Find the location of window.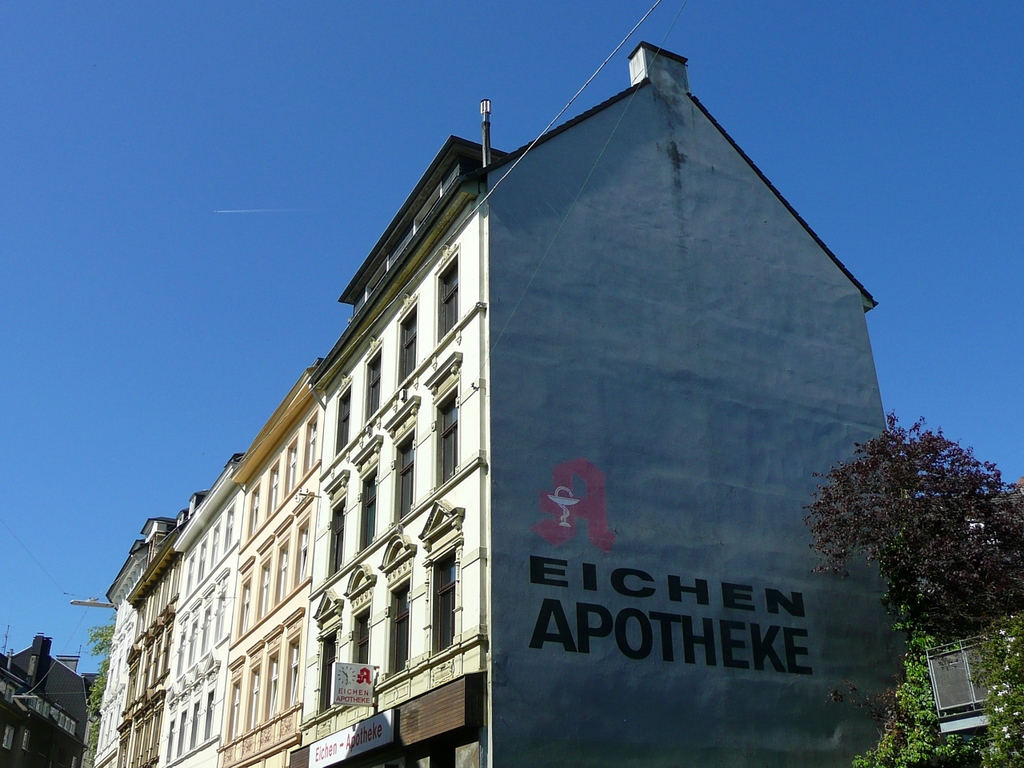
Location: BBox(0, 678, 7, 697).
